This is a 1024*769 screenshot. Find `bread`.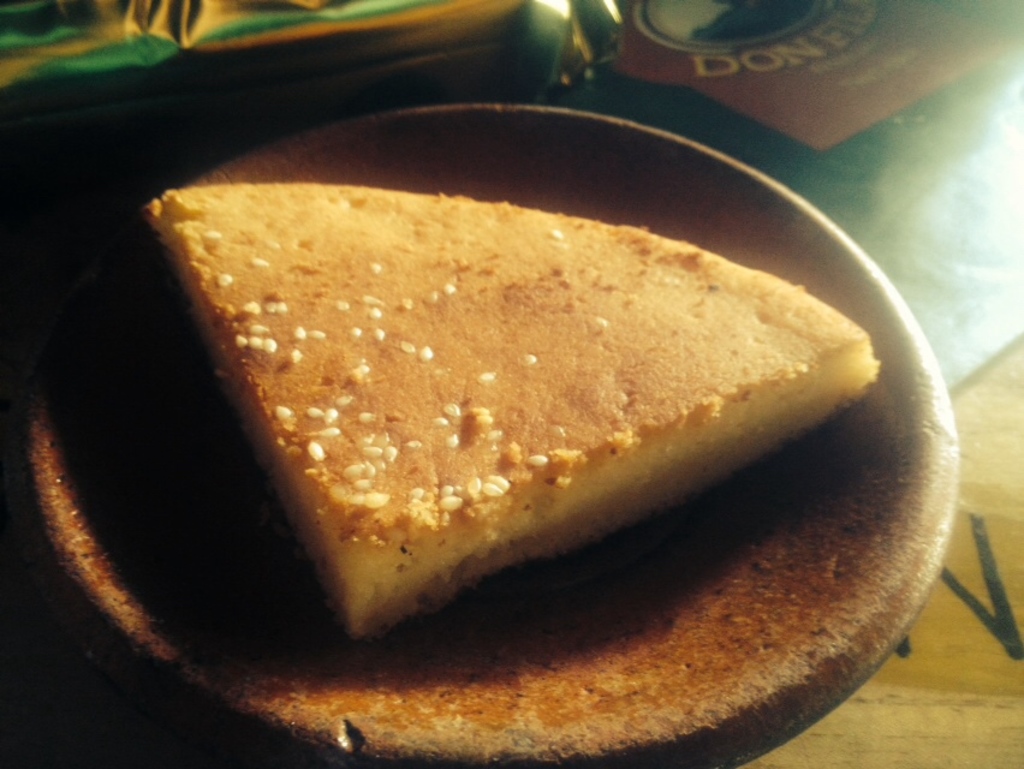
Bounding box: 141,186,883,638.
